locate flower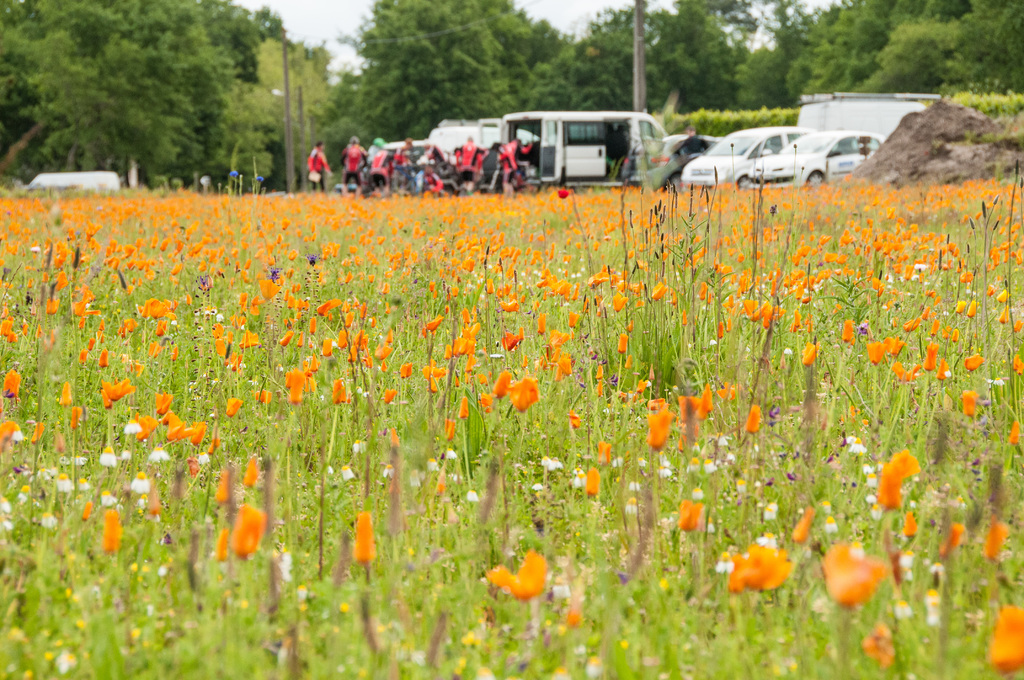
730:540:813:608
